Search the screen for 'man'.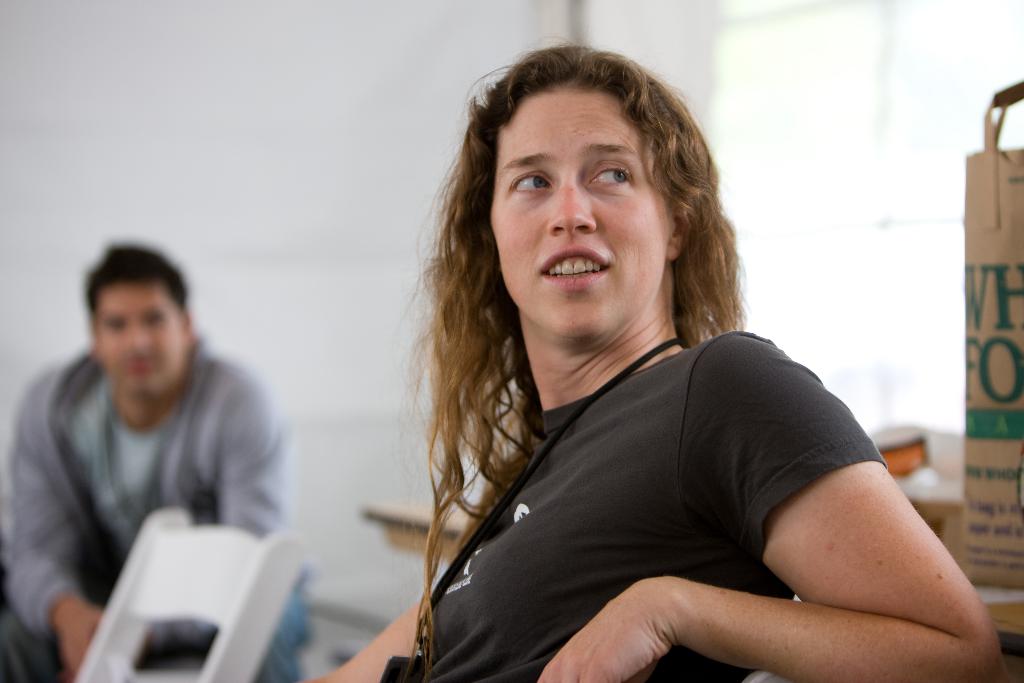
Found at (8, 236, 311, 664).
